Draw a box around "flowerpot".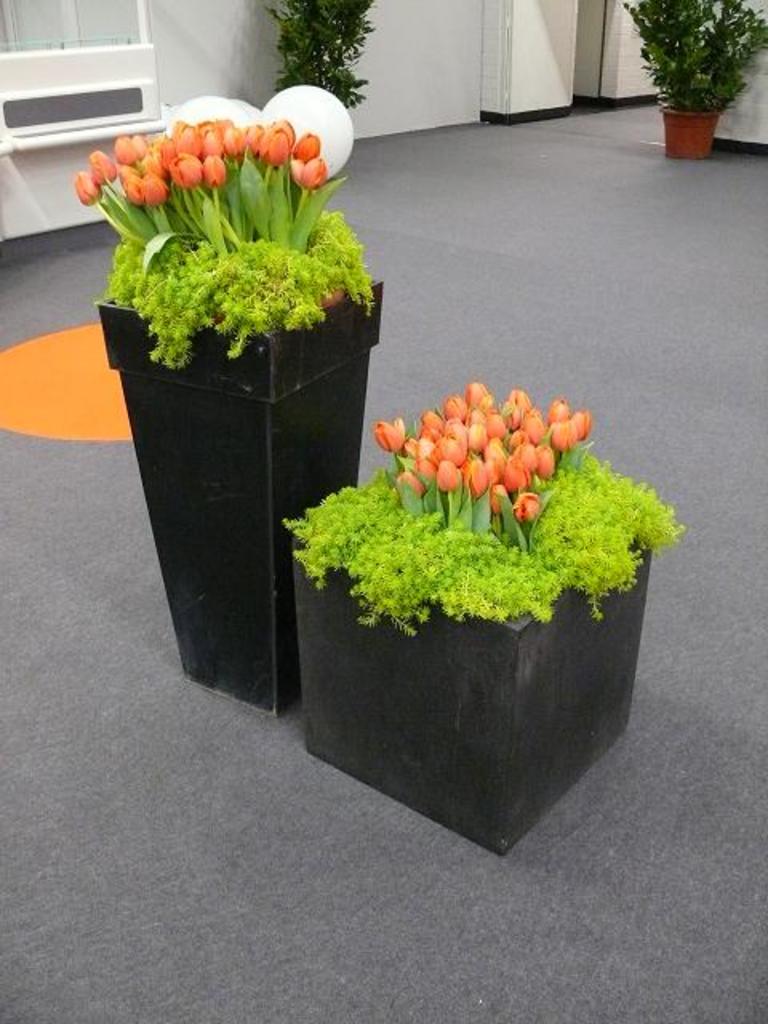
select_region(293, 520, 651, 856).
